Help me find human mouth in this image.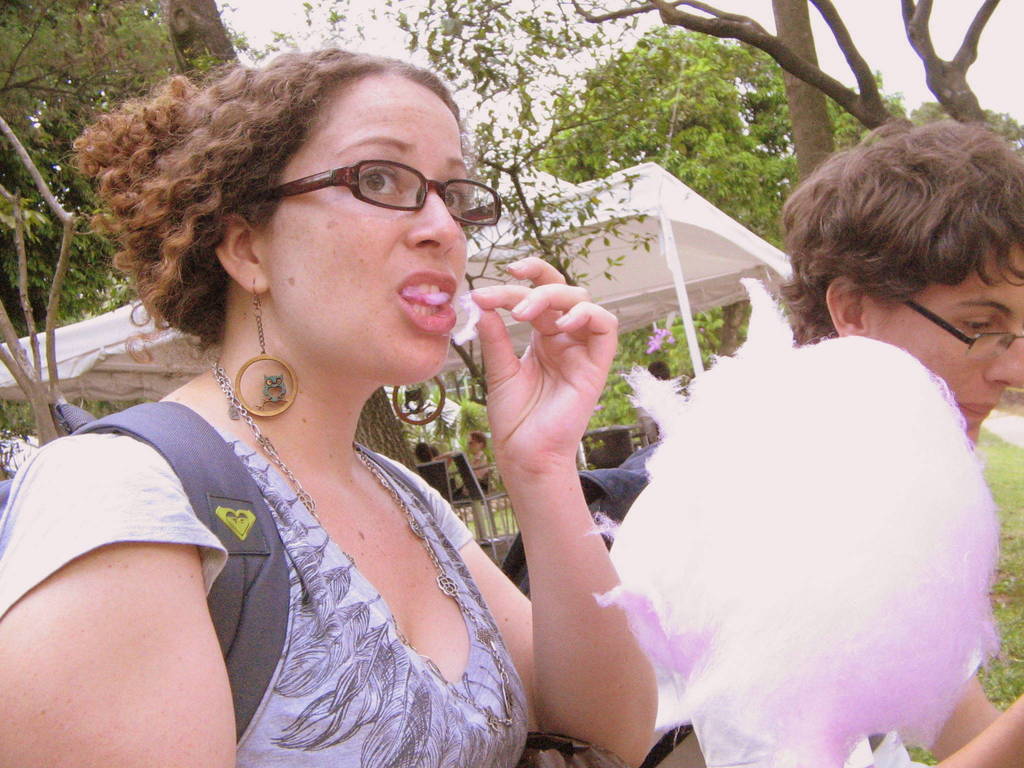
Found it: 963, 387, 1005, 433.
